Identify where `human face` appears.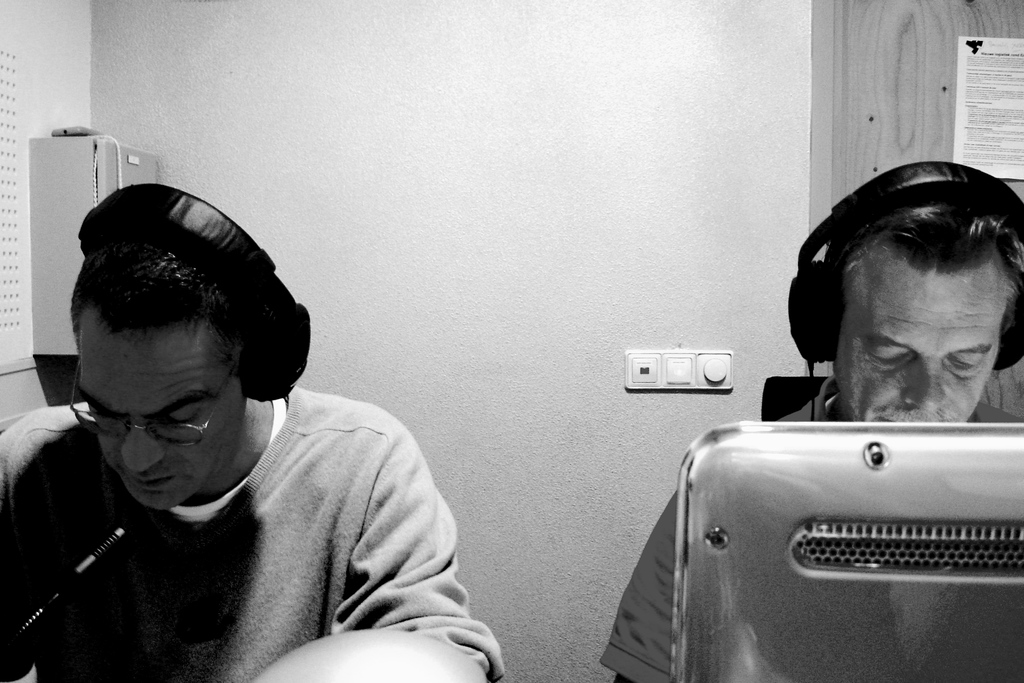
Appears at (left=840, top=254, right=1011, bottom=422).
